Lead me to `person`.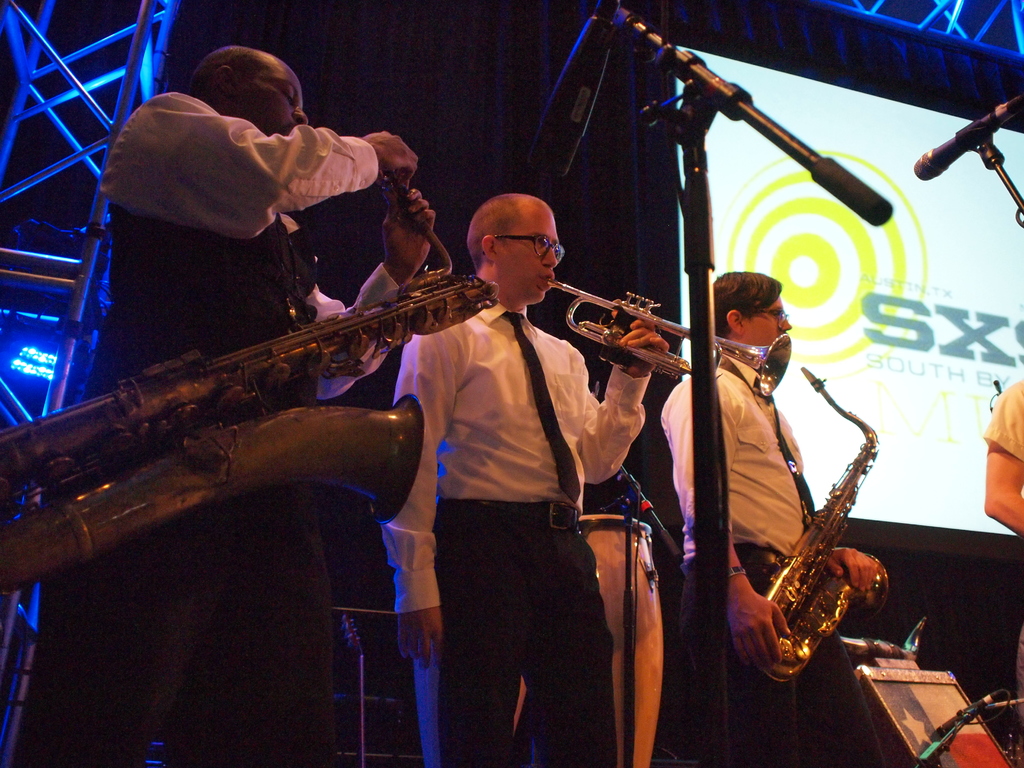
Lead to 403:159:632:753.
